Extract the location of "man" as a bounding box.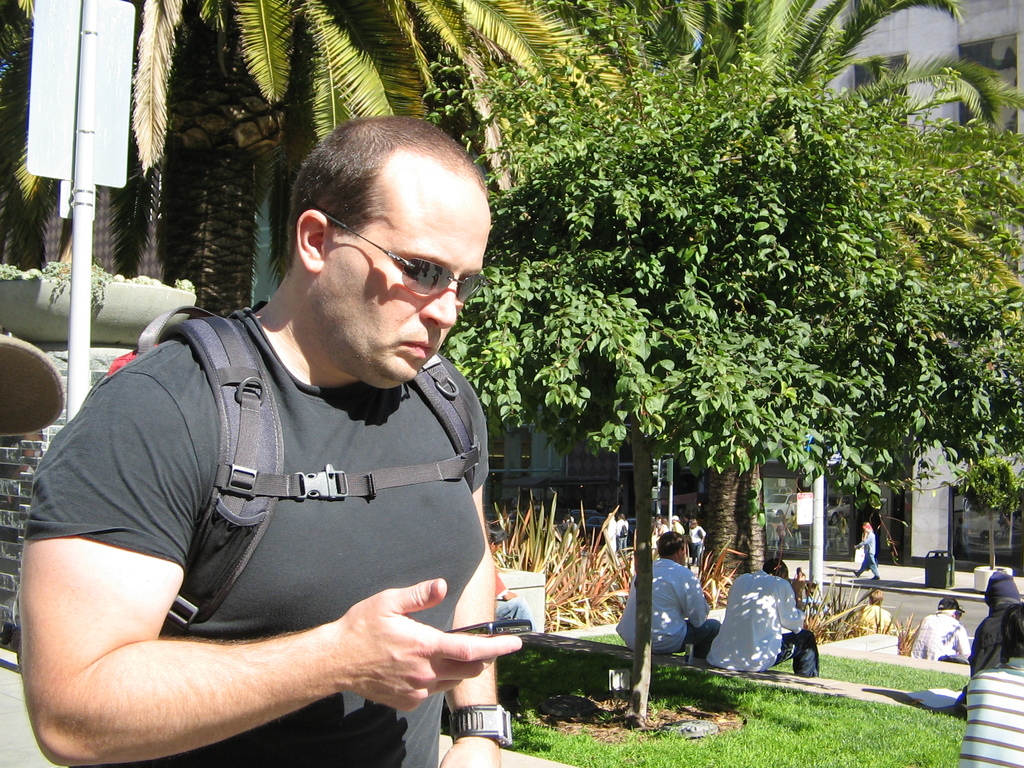
<region>613, 531, 723, 660</region>.
